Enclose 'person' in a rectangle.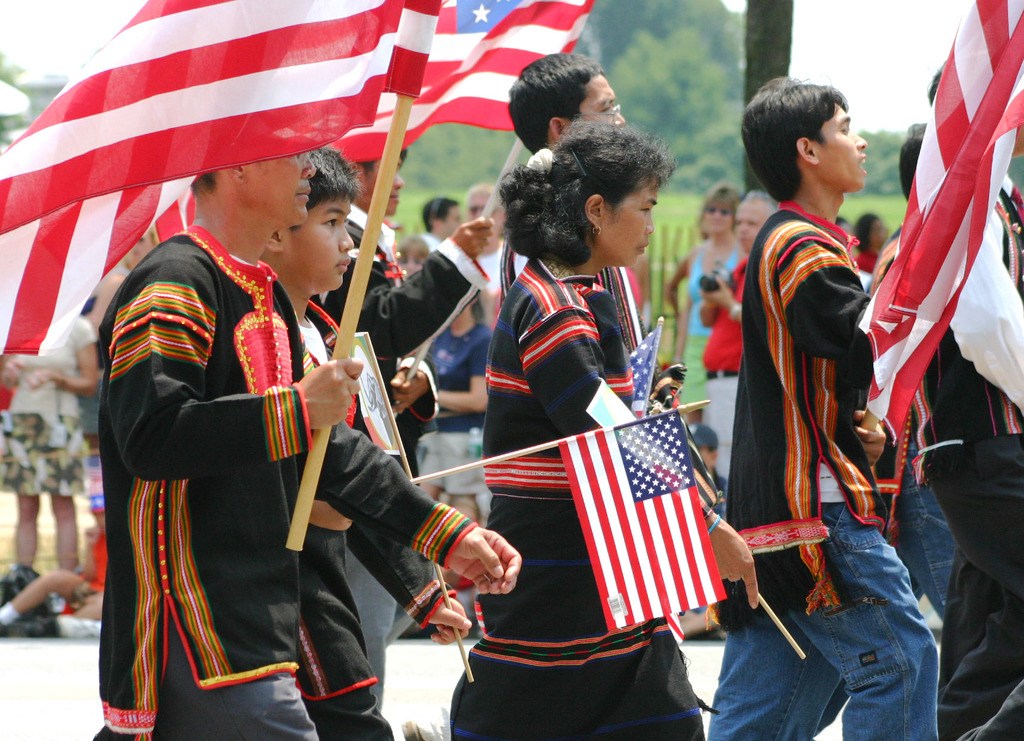
crop(0, 558, 115, 641).
